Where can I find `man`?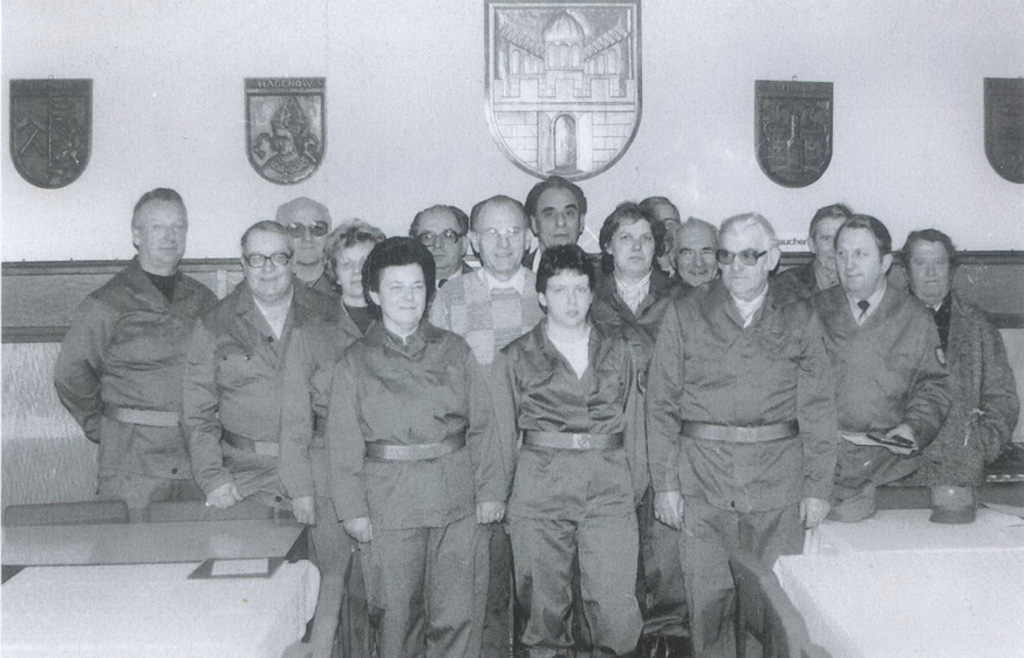
You can find it at box(643, 176, 837, 657).
